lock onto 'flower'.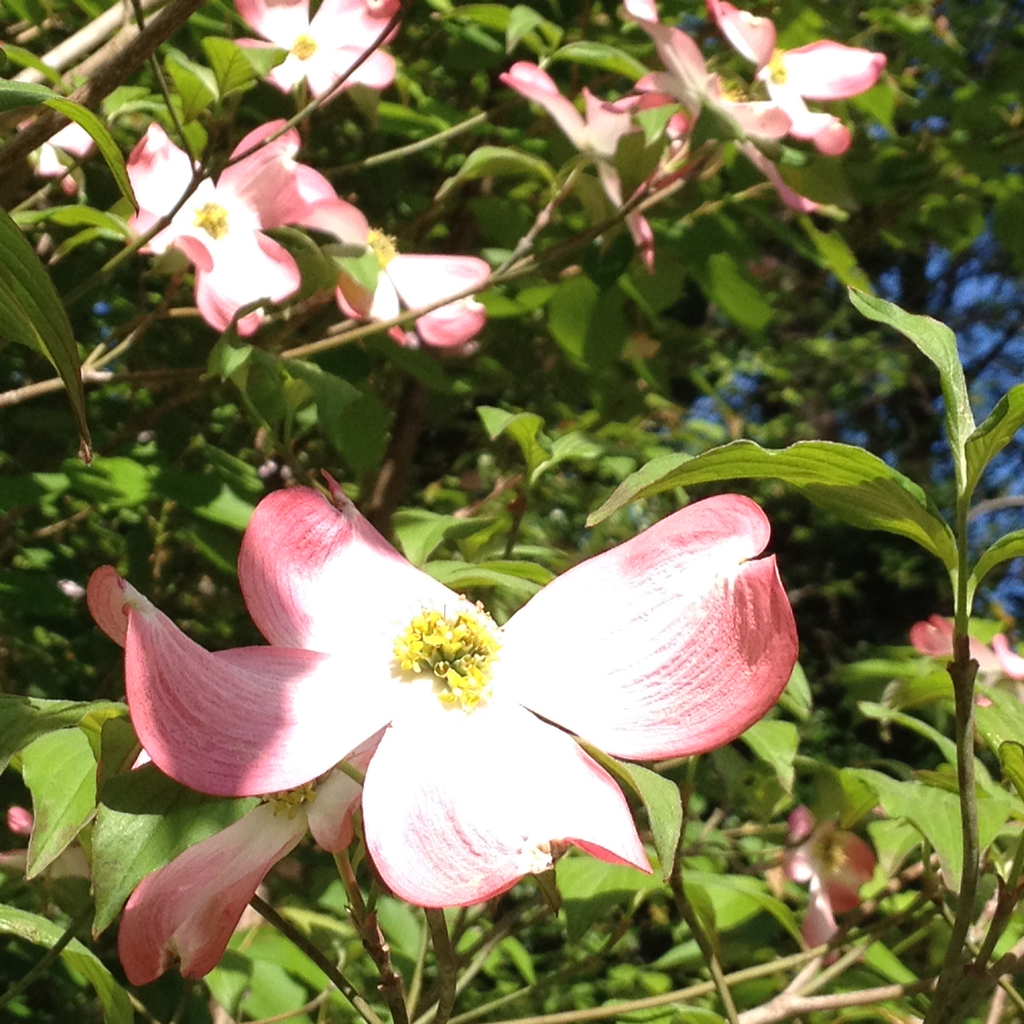
Locked: rect(912, 605, 1020, 684).
